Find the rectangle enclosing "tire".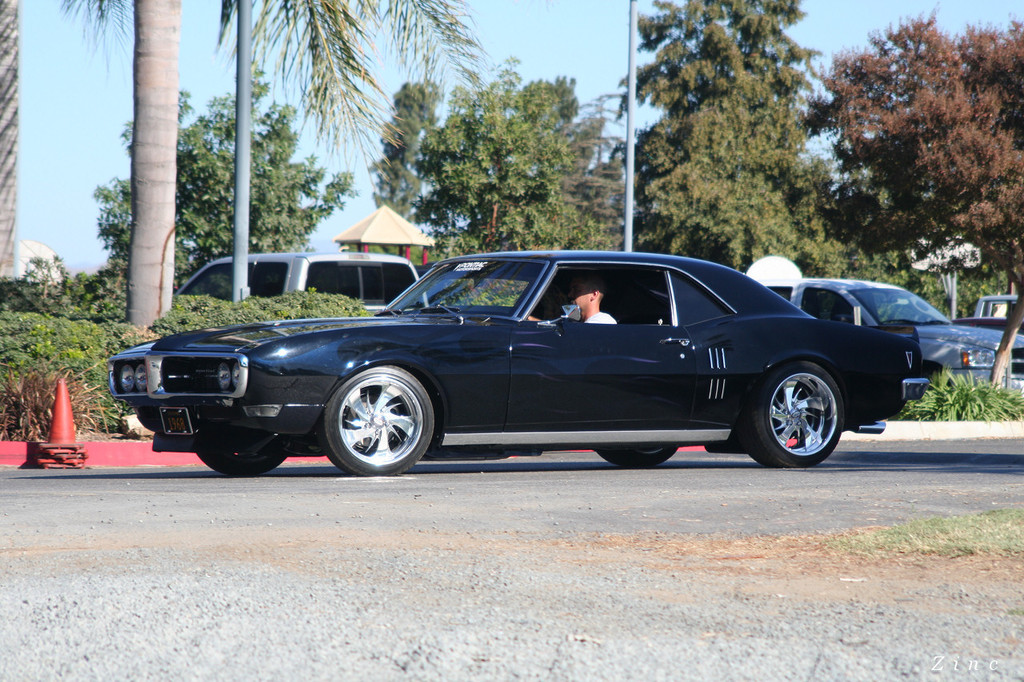
{"left": 749, "top": 357, "right": 865, "bottom": 464}.
